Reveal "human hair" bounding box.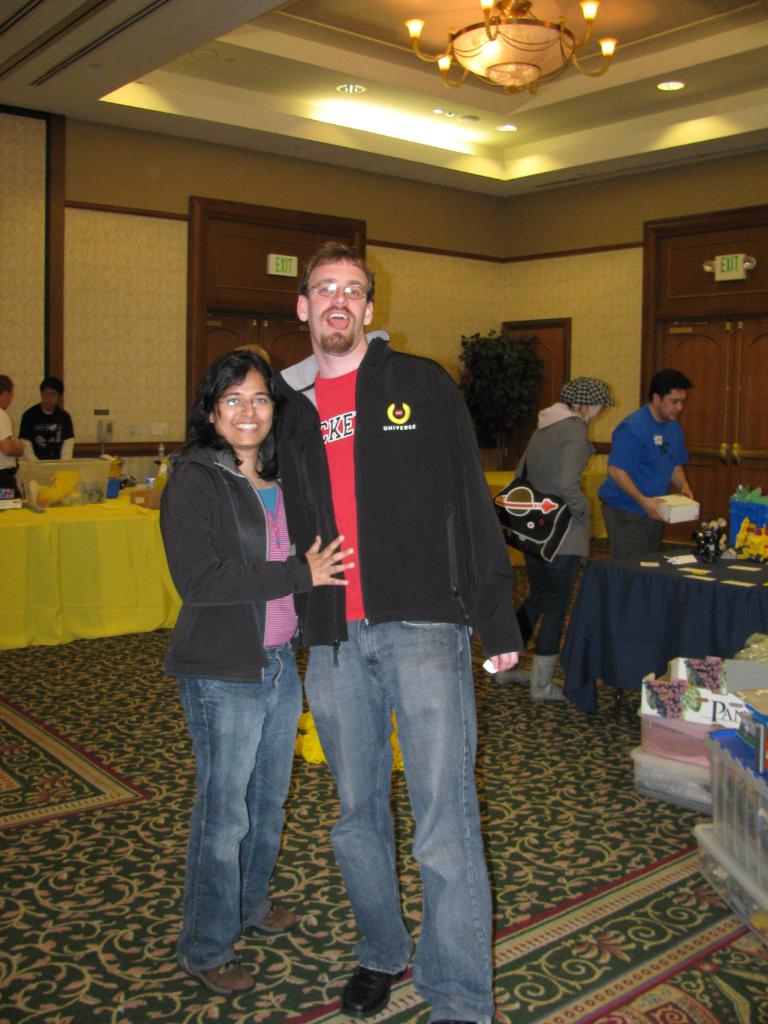
Revealed: crop(300, 242, 377, 306).
